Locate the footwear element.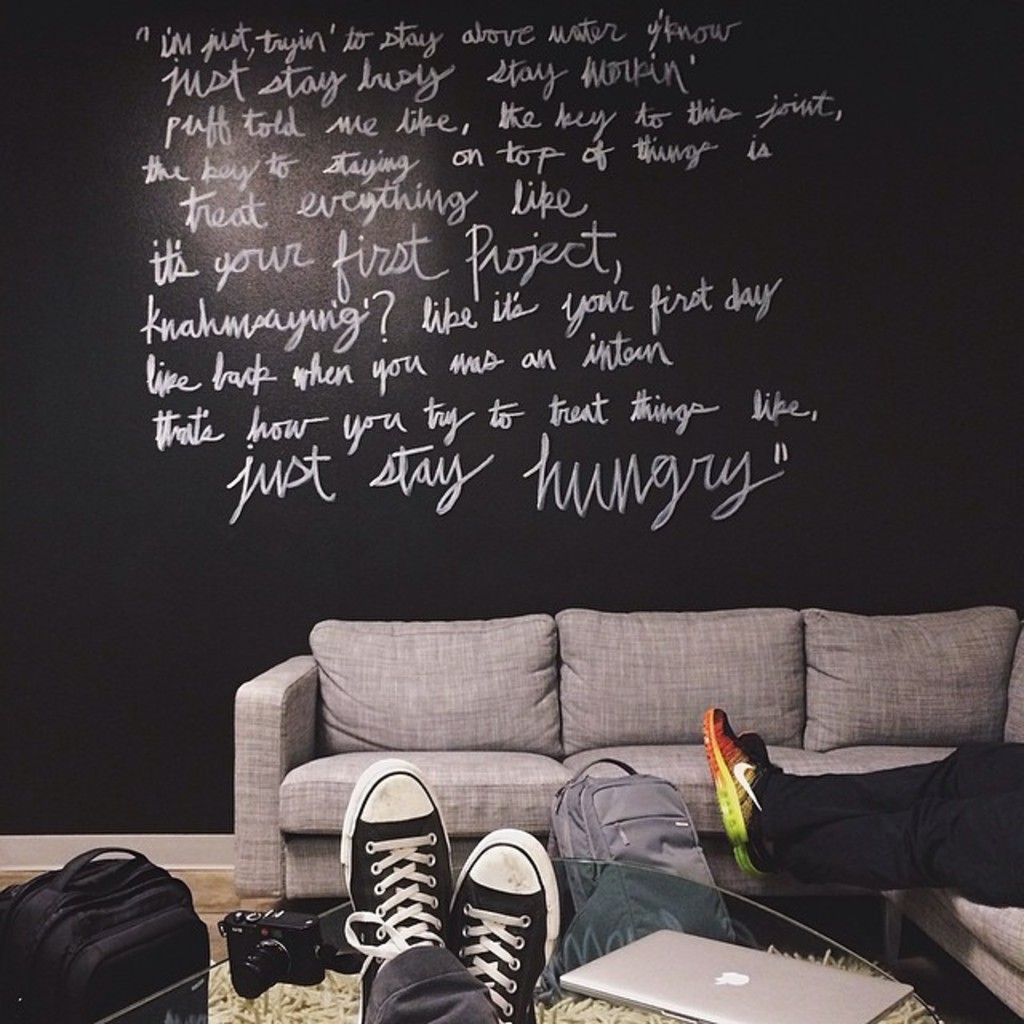
Element bbox: bbox(331, 758, 456, 1021).
